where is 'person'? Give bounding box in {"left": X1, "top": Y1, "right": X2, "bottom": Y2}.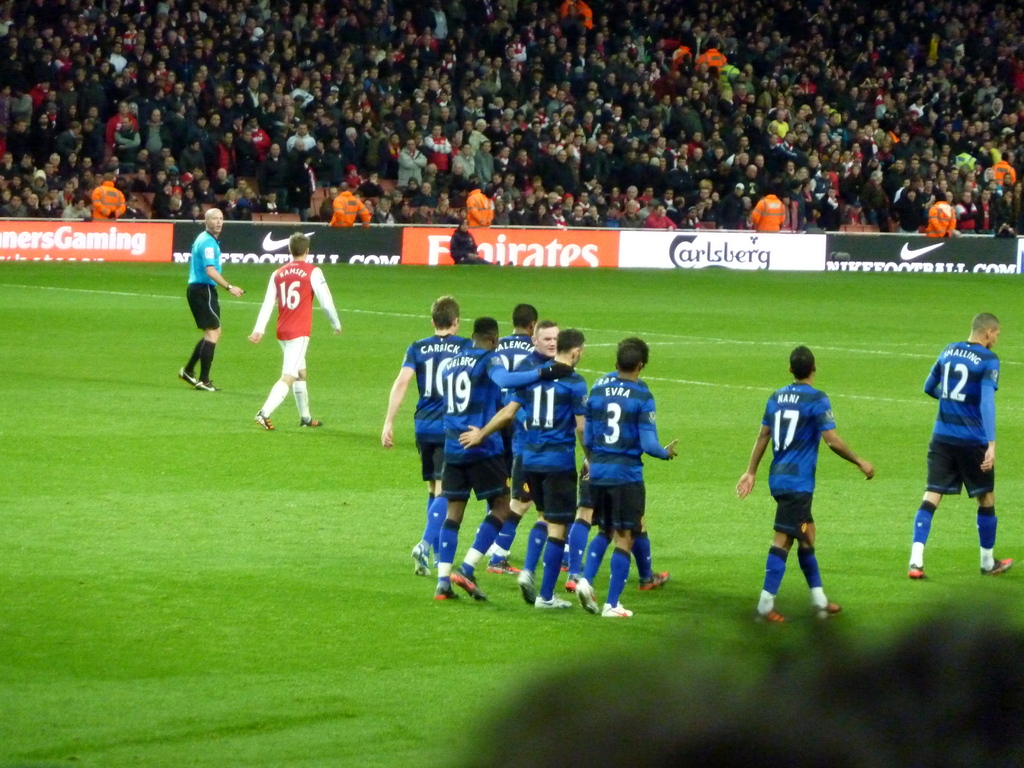
{"left": 495, "top": 305, "right": 536, "bottom": 475}.
